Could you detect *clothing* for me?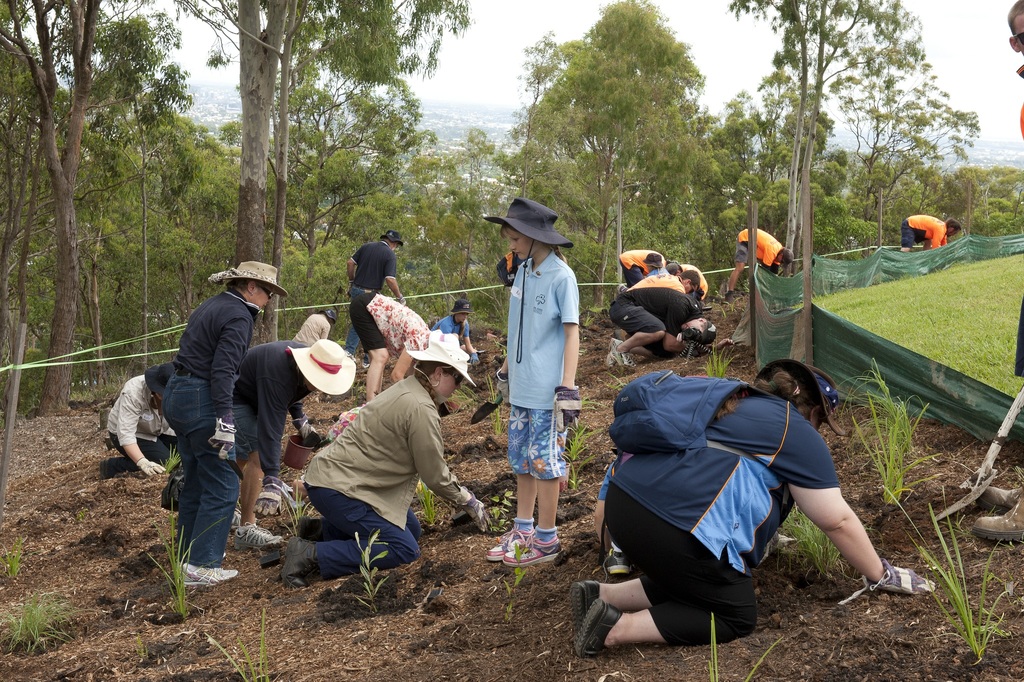
Detection result: Rect(609, 276, 695, 351).
